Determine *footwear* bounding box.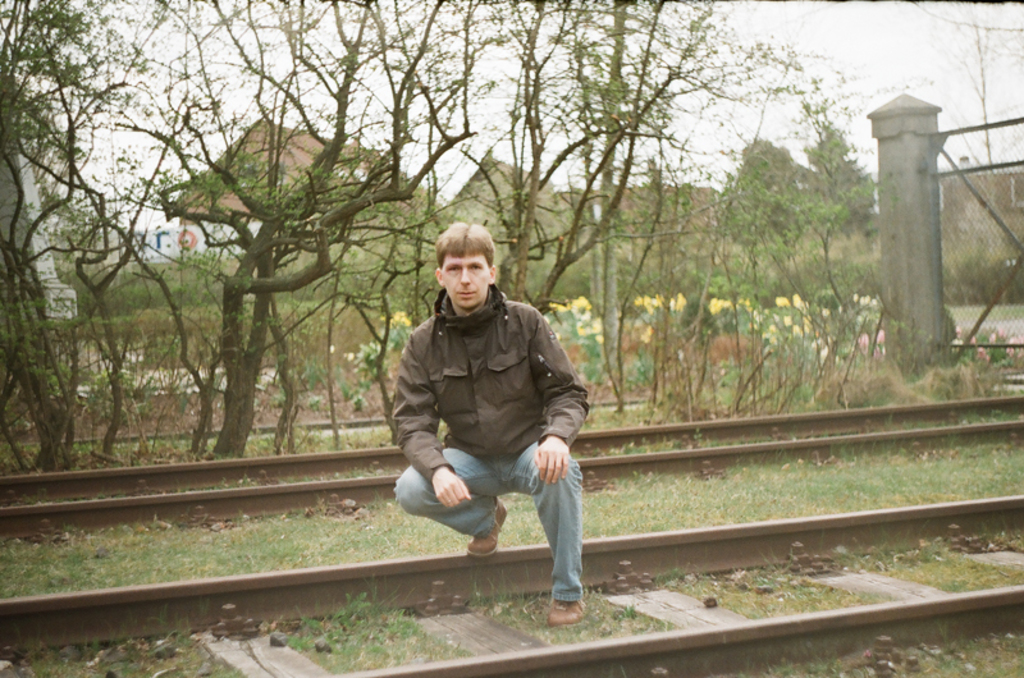
Determined: rect(550, 597, 588, 627).
